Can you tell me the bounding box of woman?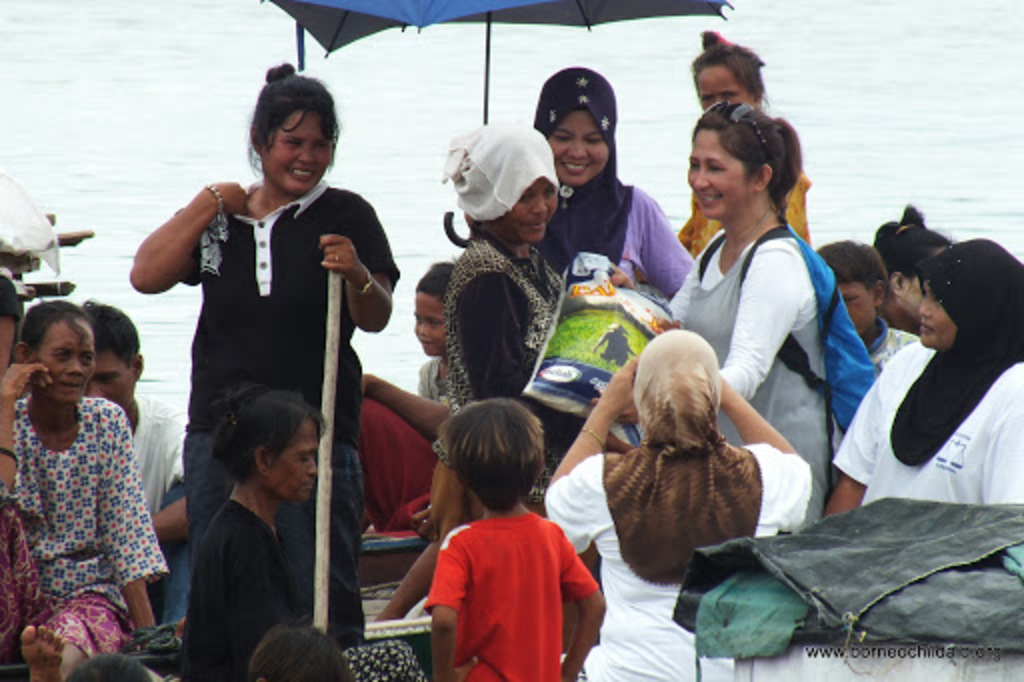
526 68 688 308.
